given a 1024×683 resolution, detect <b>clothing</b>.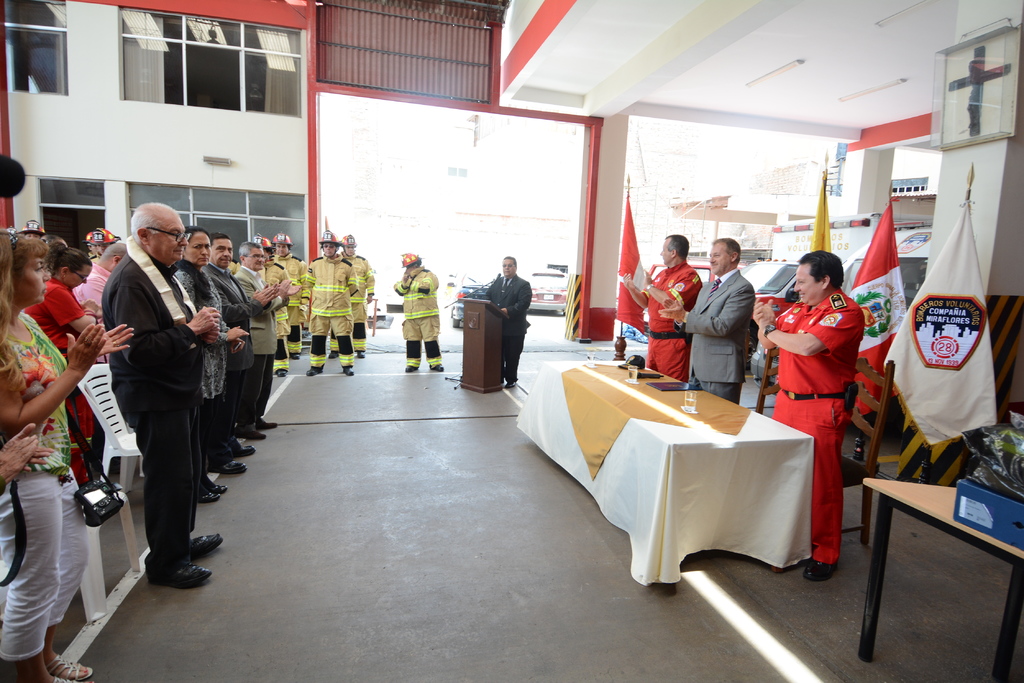
crop(224, 368, 244, 457).
